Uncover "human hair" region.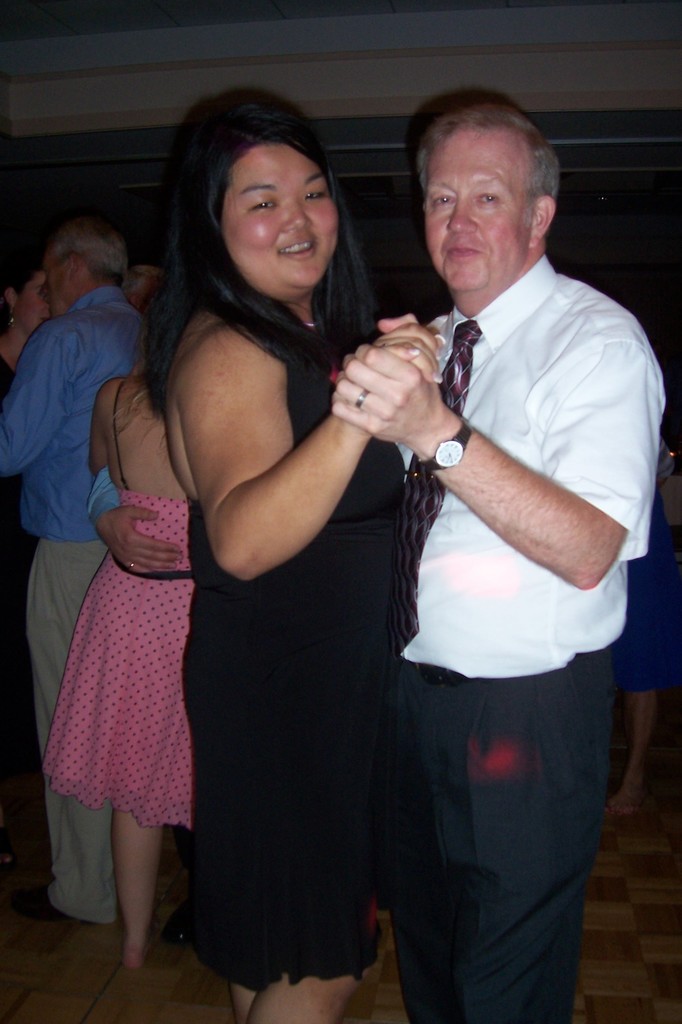
Uncovered: 155 88 381 390.
